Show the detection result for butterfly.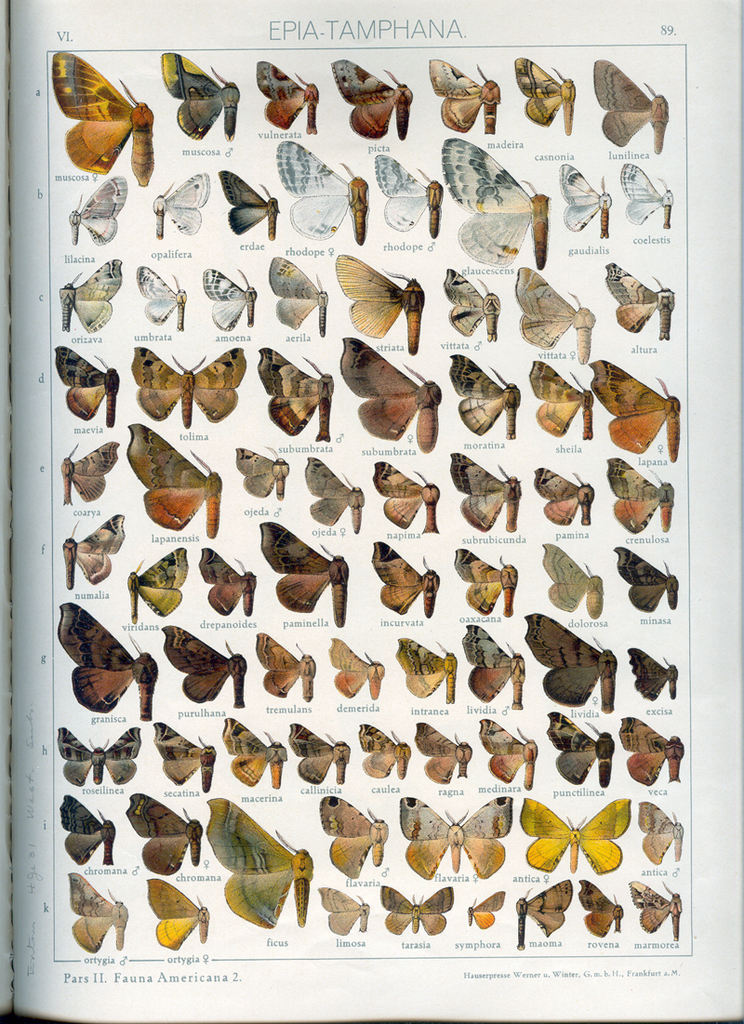
377:884:451:937.
